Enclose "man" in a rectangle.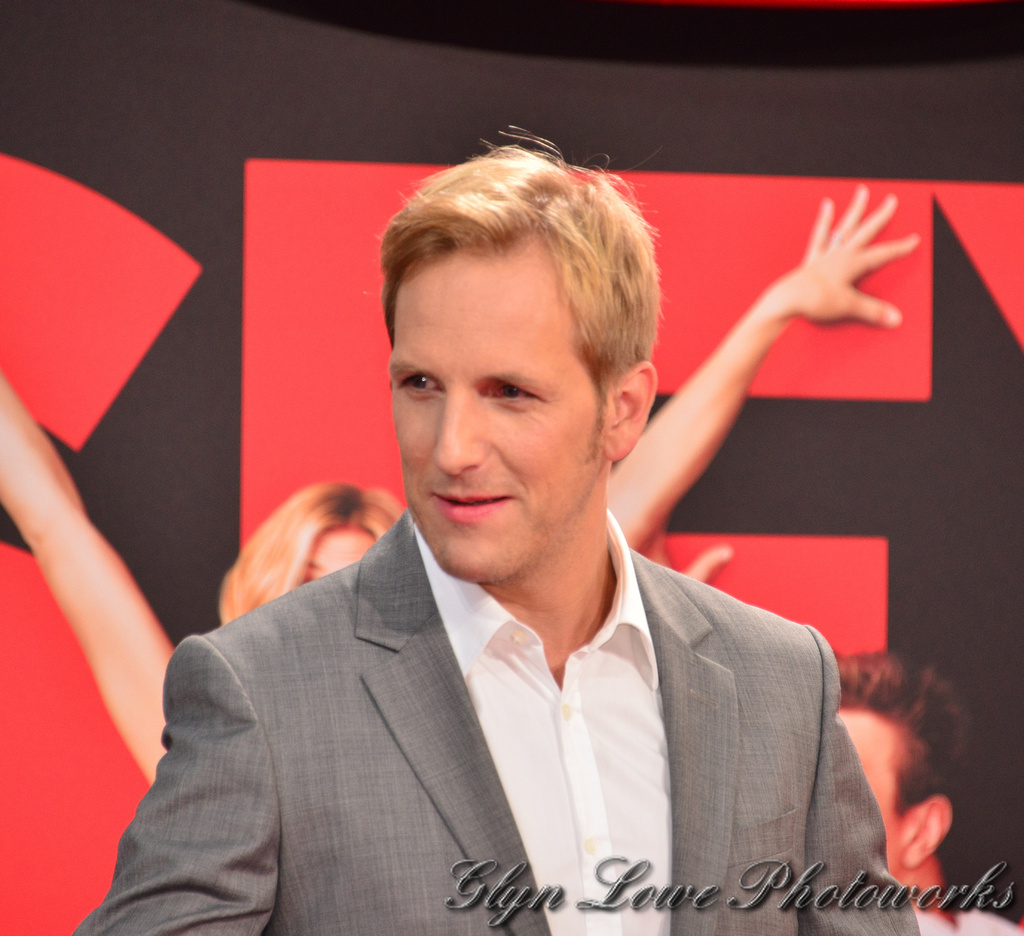
region(78, 133, 903, 930).
